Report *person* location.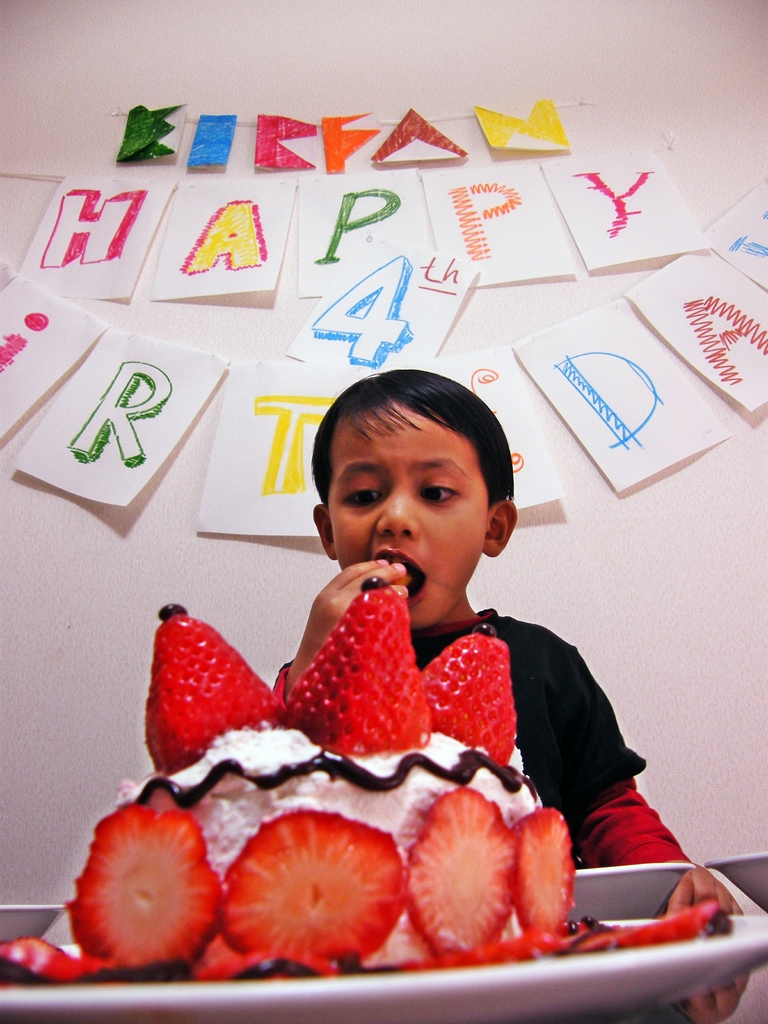
Report: [272, 367, 748, 1023].
